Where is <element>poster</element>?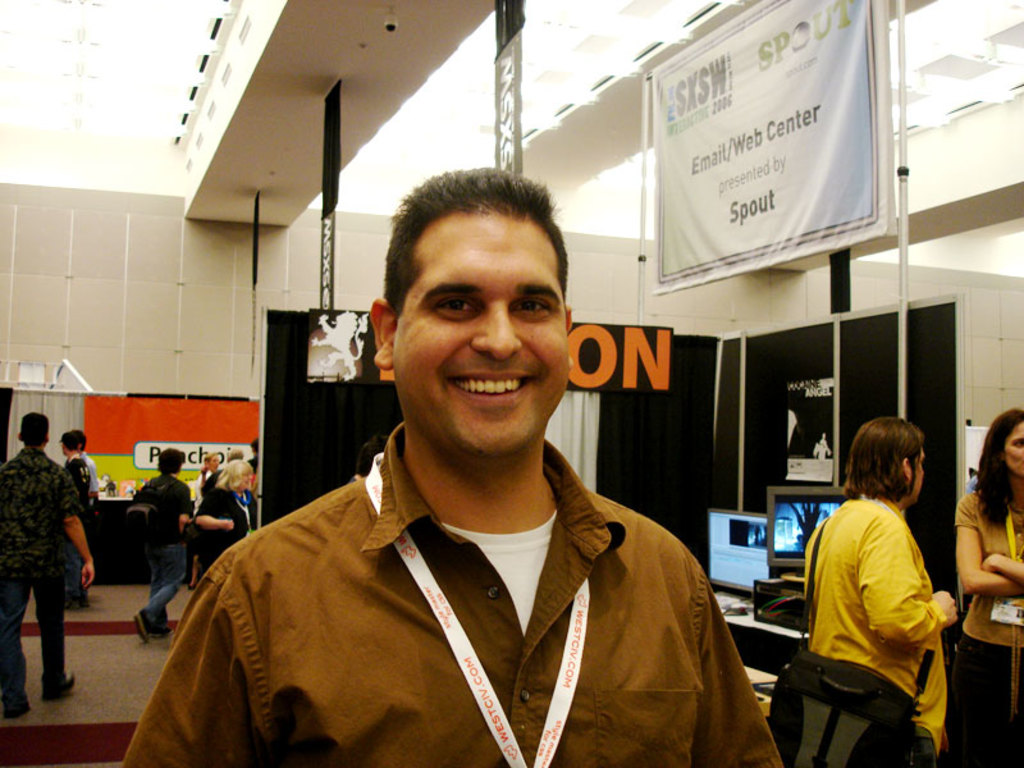
x1=649, y1=0, x2=896, y2=296.
